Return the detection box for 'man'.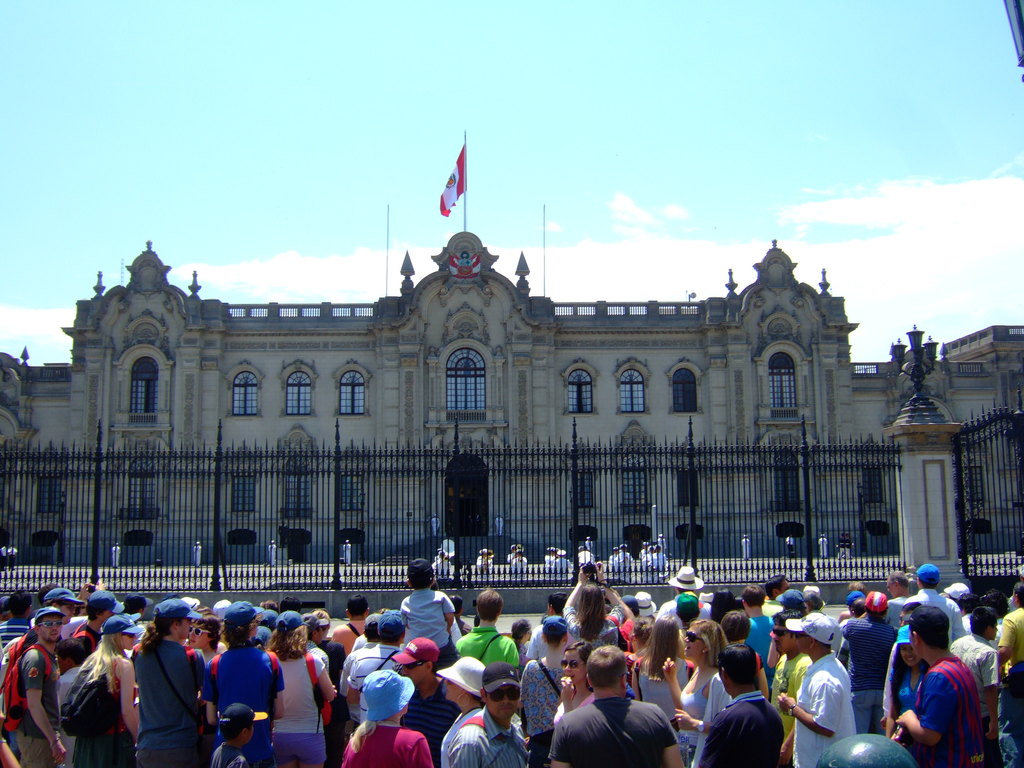
(701,642,784,767).
